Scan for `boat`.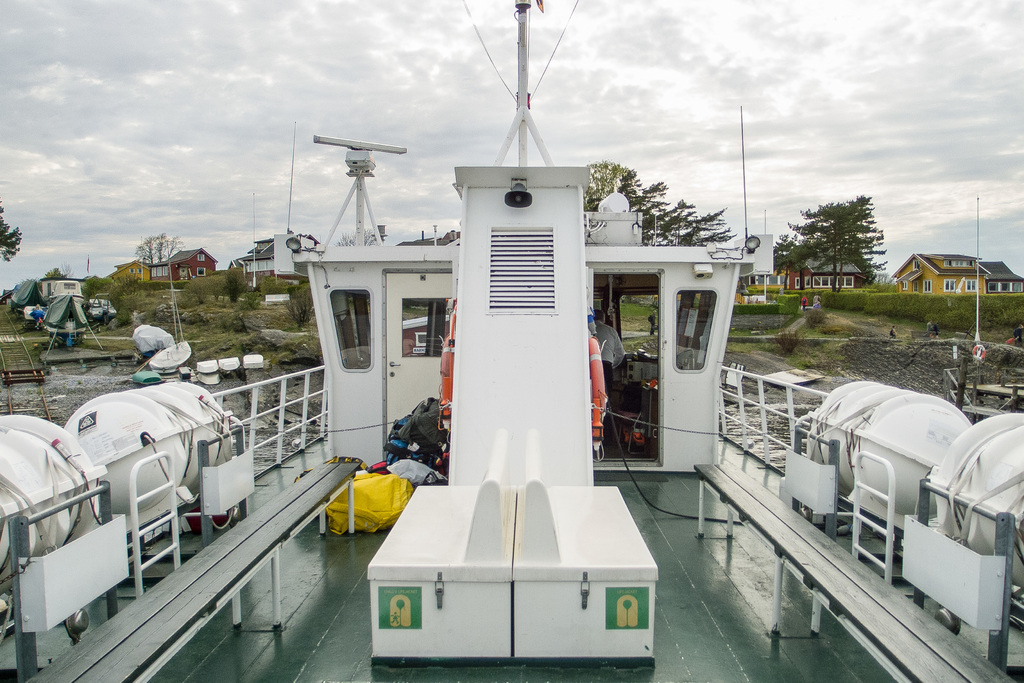
Scan result: x1=197 y1=354 x2=218 y2=374.
